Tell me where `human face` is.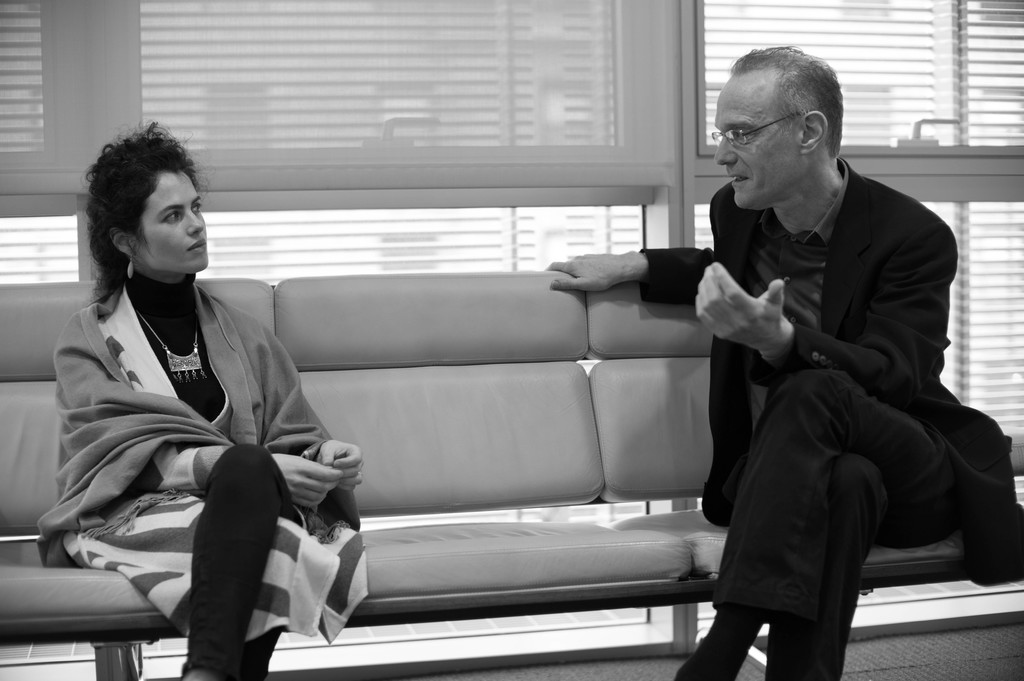
`human face` is at box(715, 87, 792, 213).
